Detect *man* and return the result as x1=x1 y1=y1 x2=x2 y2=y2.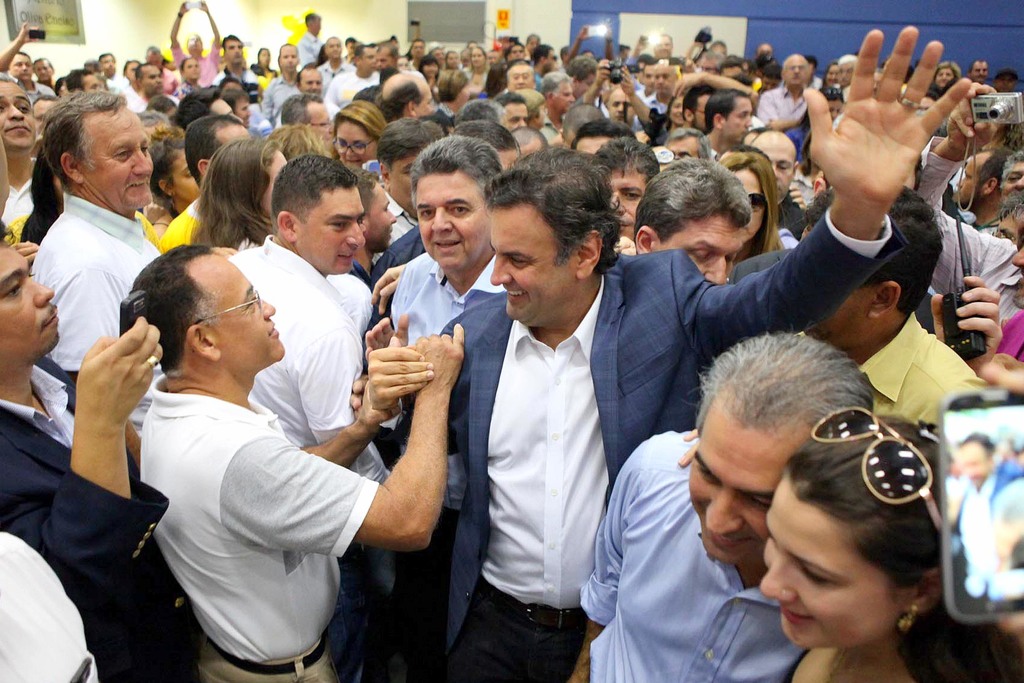
x1=127 y1=63 x2=183 y2=109.
